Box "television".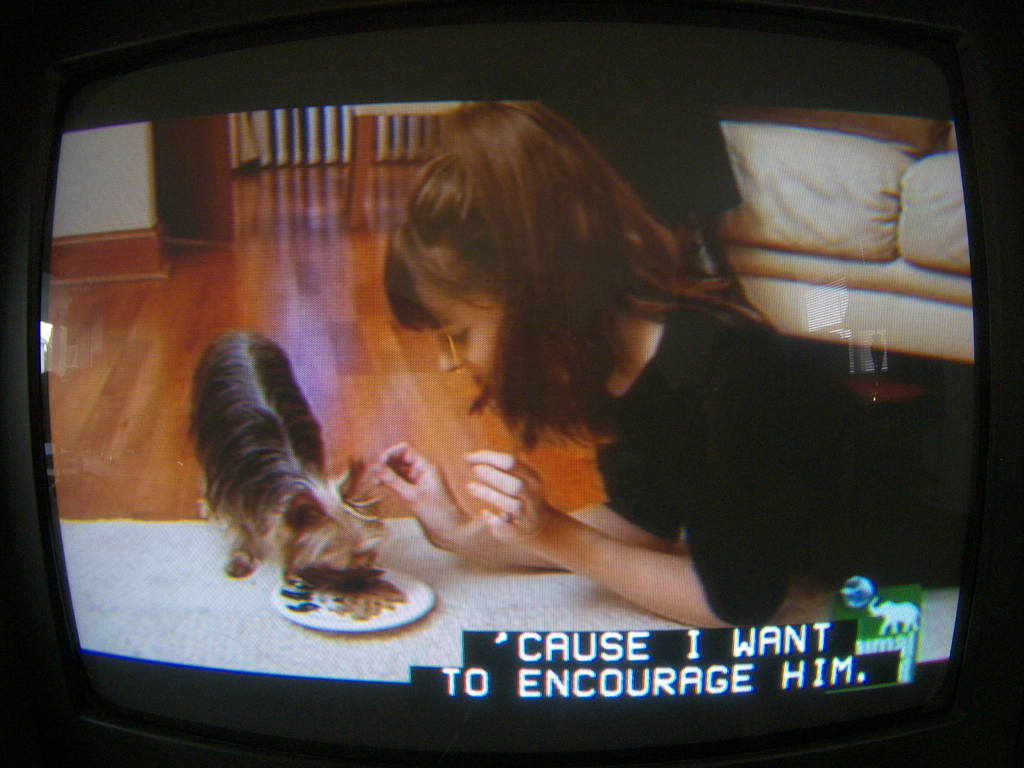
[left=1, top=1, right=1020, bottom=767].
